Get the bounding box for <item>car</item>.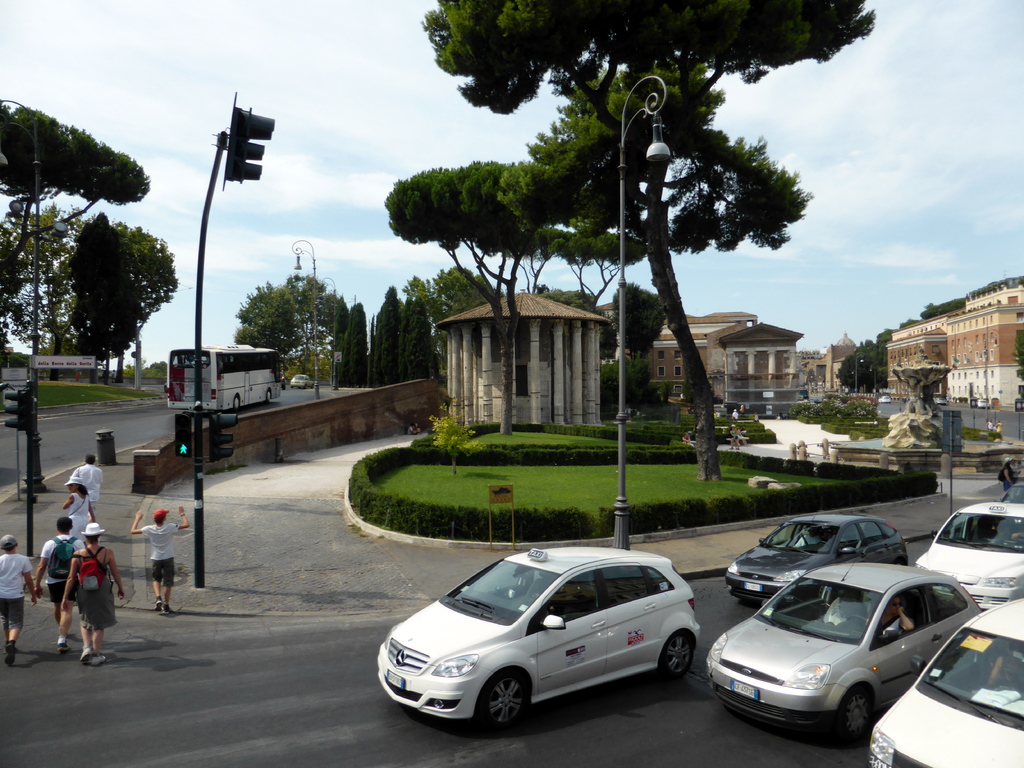
<bbox>290, 374, 314, 389</bbox>.
